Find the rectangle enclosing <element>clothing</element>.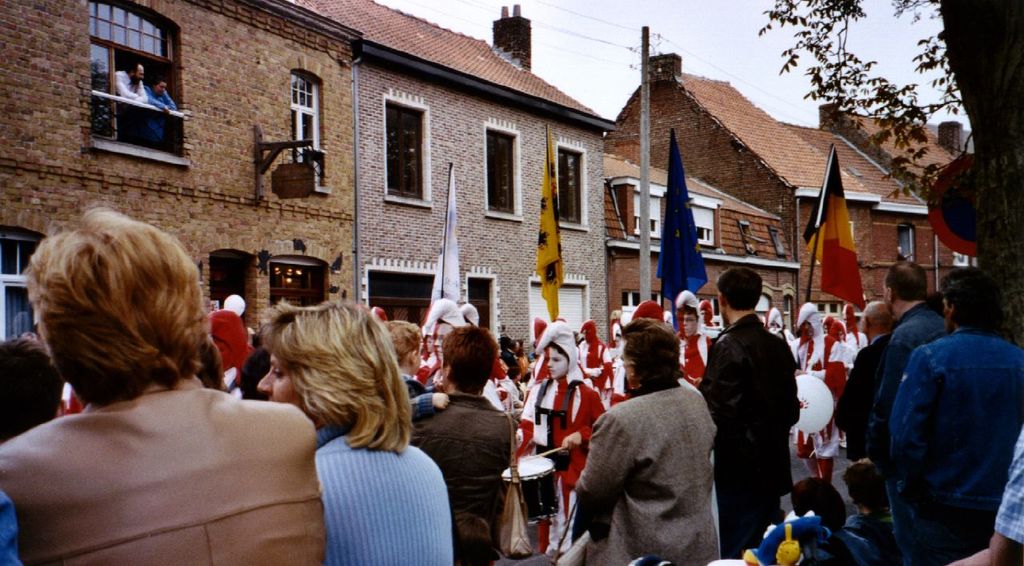
[left=317, top=410, right=457, bottom=565].
